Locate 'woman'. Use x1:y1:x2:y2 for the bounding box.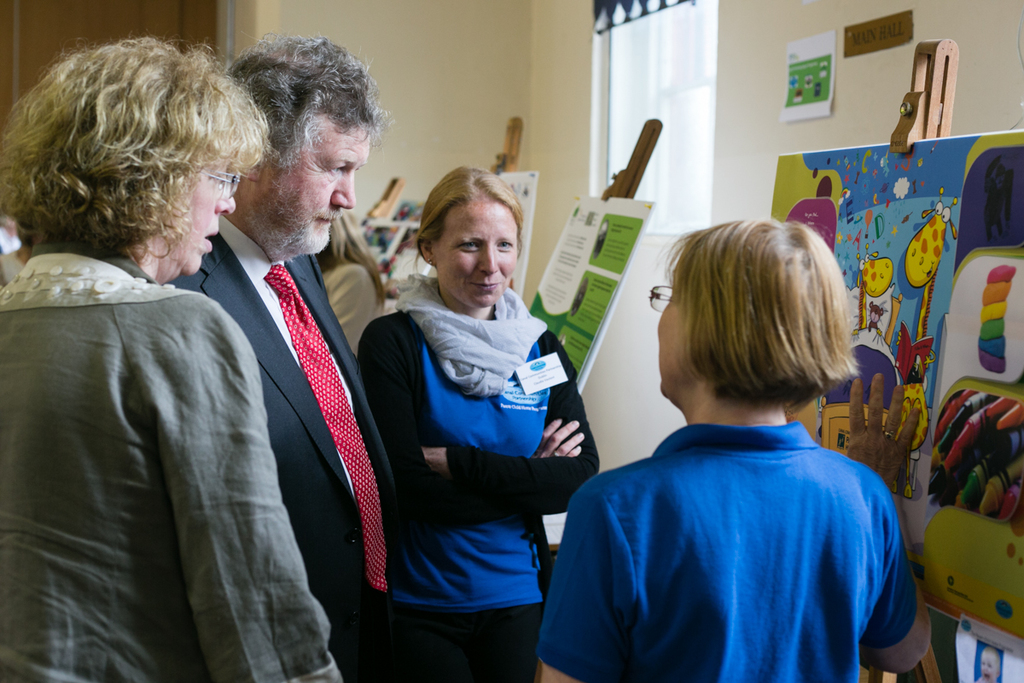
362:166:589:682.
